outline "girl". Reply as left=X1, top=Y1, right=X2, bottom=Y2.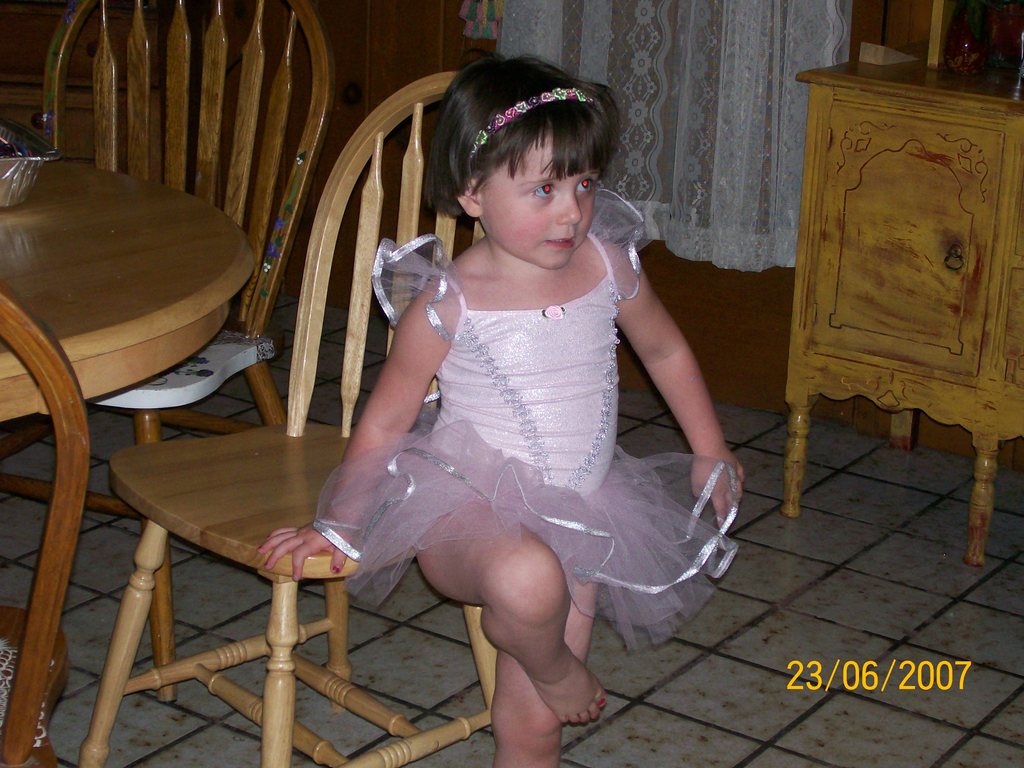
left=259, top=49, right=744, bottom=767.
